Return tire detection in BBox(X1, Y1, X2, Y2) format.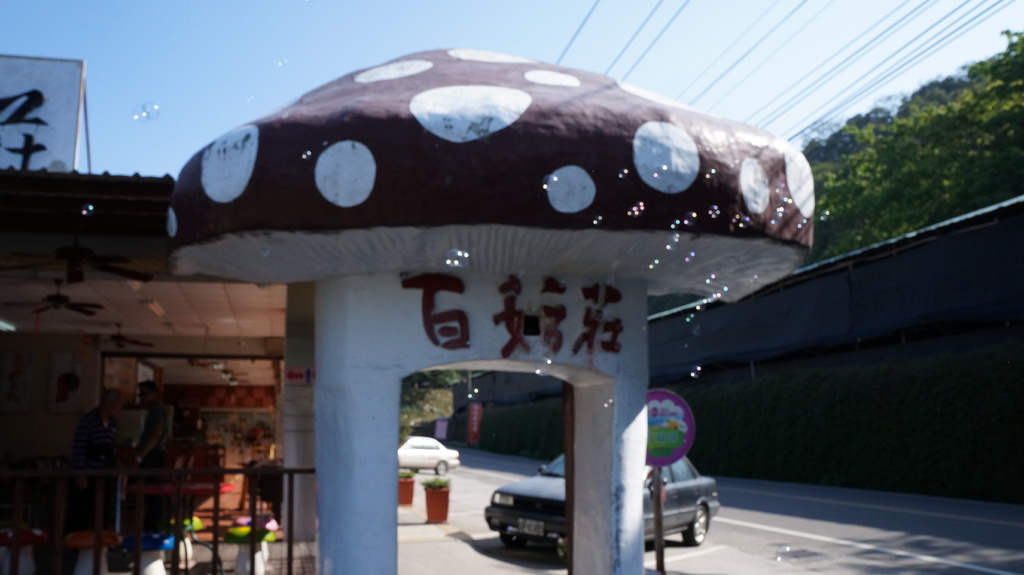
BBox(503, 537, 522, 551).
